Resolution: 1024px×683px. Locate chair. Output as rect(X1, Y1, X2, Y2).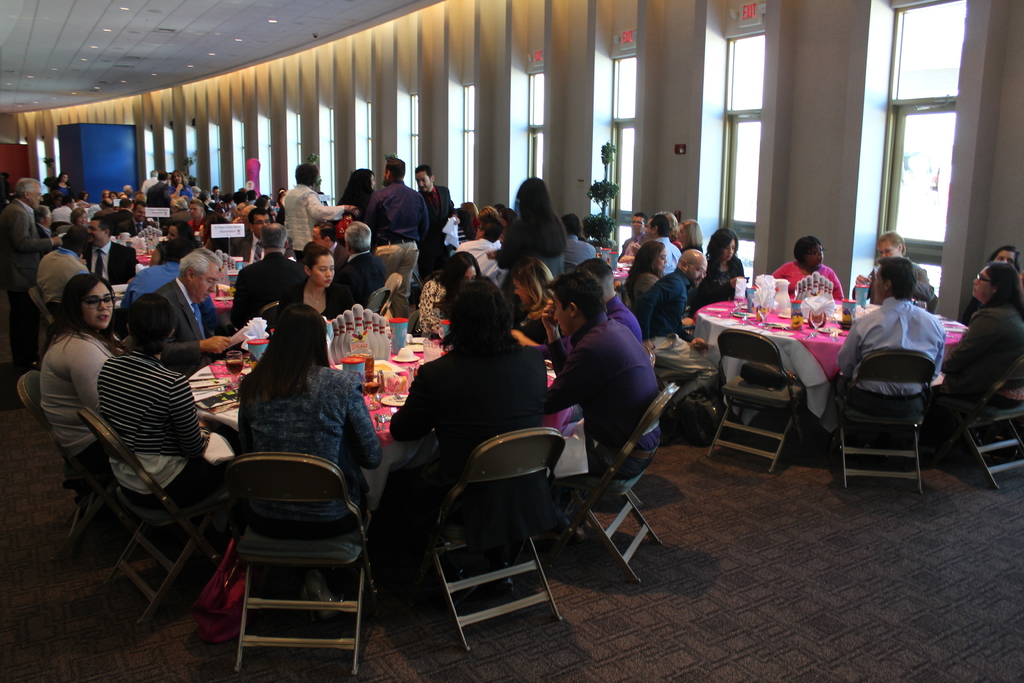
rect(79, 413, 207, 646).
